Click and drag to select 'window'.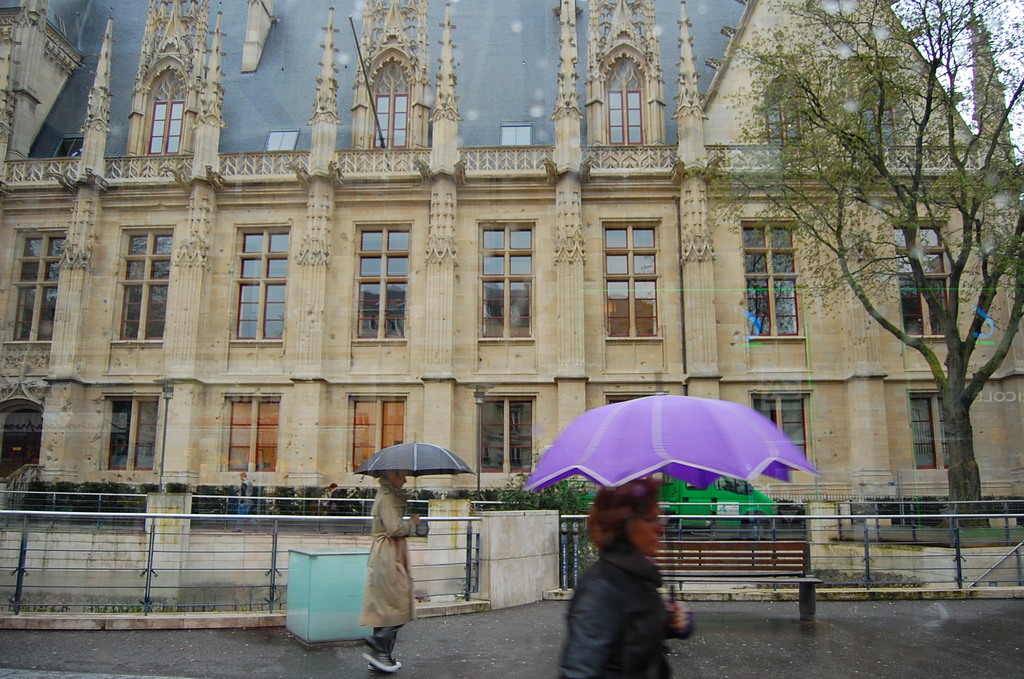
Selection: [x1=501, y1=125, x2=530, y2=145].
